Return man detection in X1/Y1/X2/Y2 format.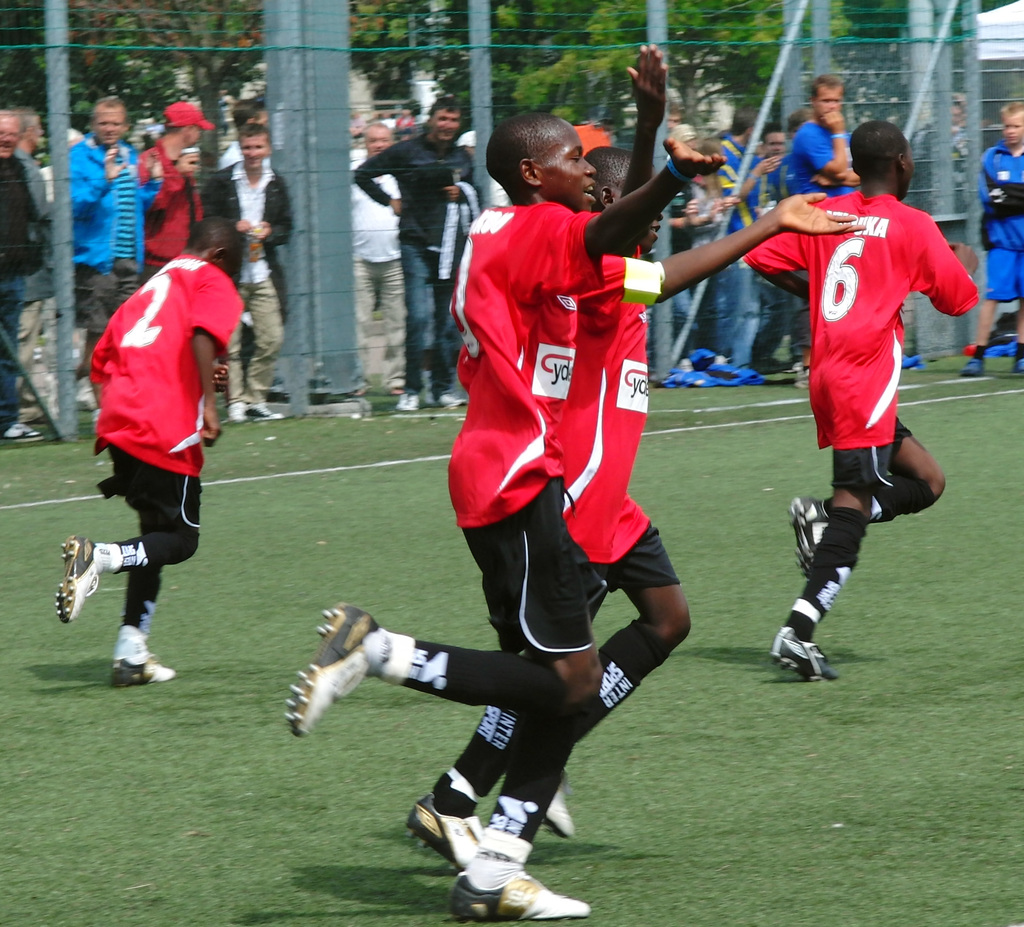
287/44/725/923.
